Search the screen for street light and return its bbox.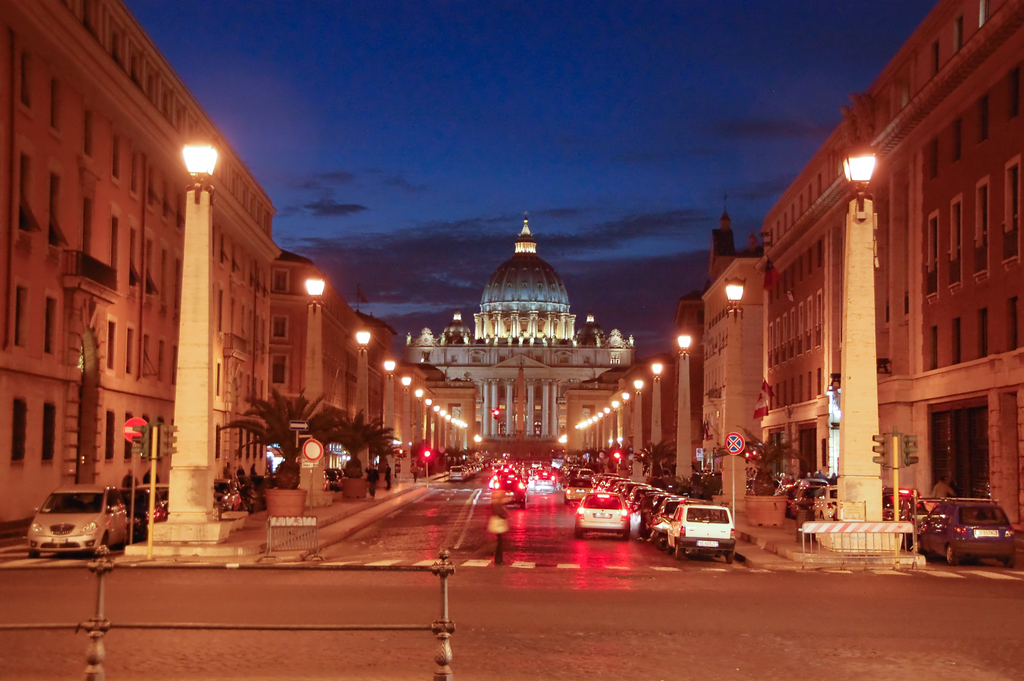
Found: 380 354 399 484.
